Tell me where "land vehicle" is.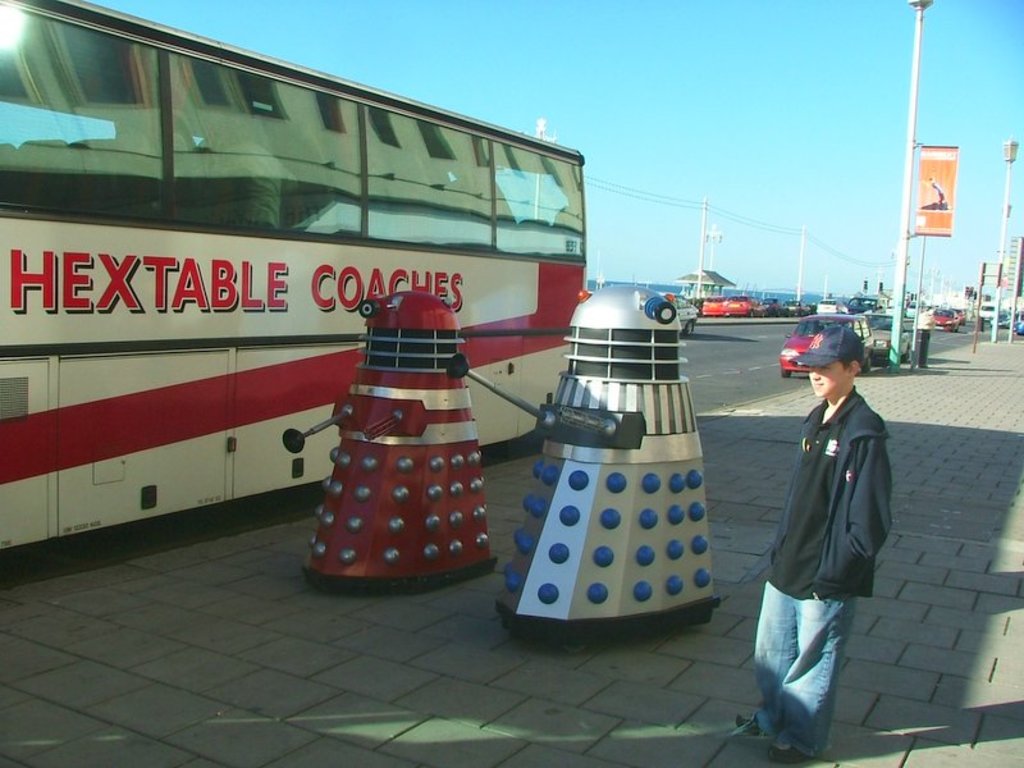
"land vehicle" is at {"left": 904, "top": 301, "right": 1023, "bottom": 335}.
